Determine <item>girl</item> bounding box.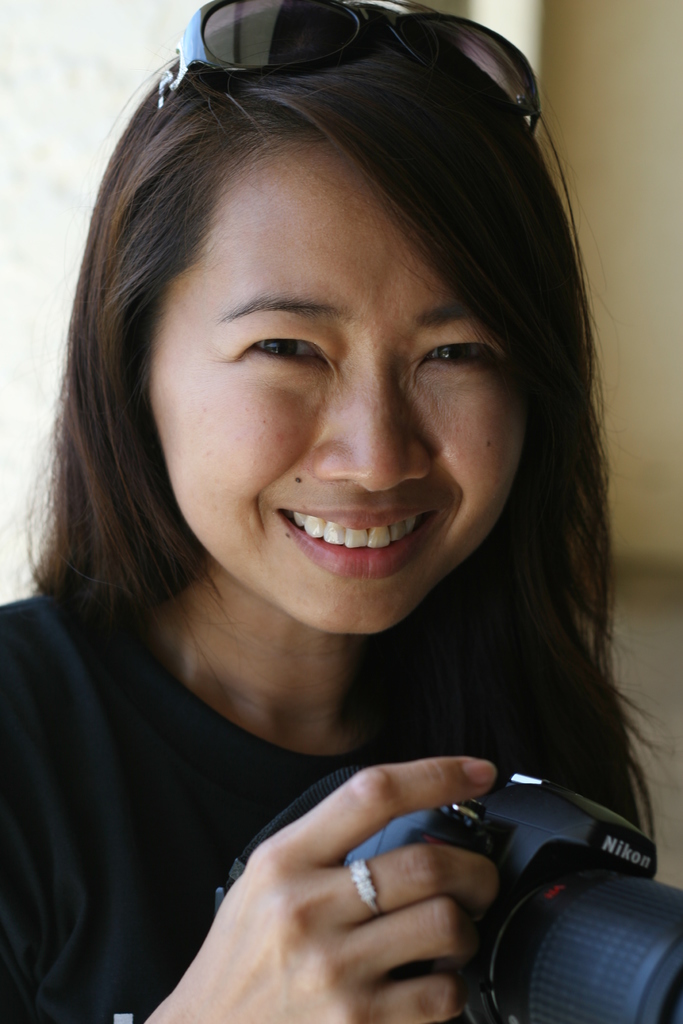
Determined: x1=0 y1=0 x2=680 y2=1023.
